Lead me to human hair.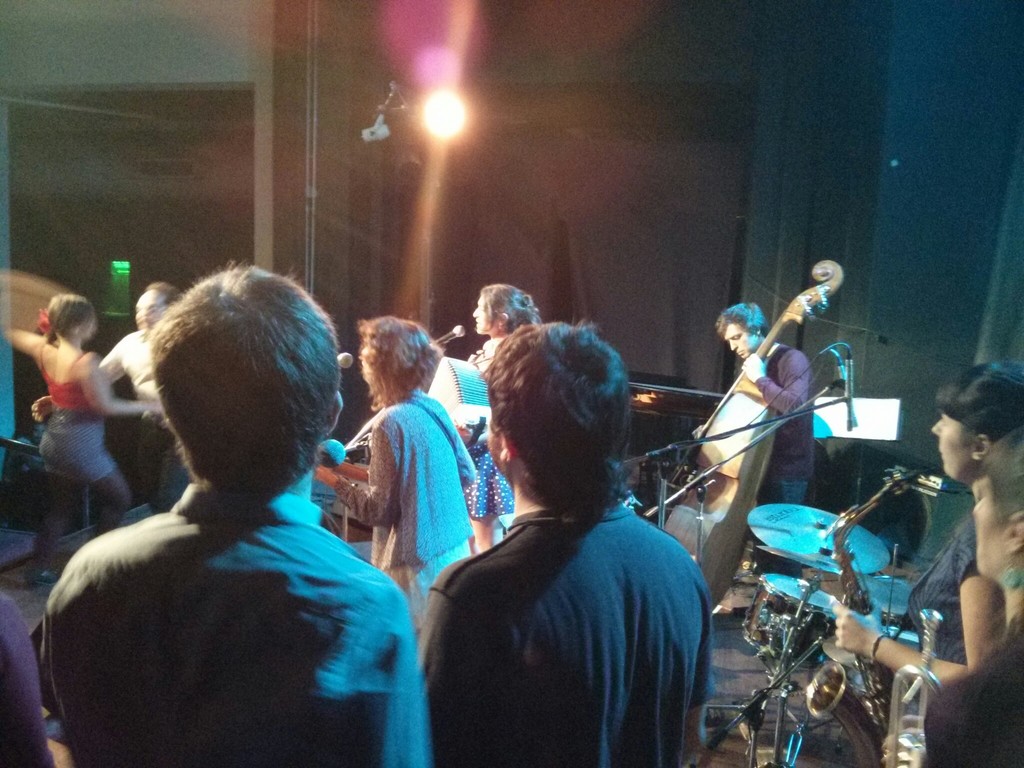
Lead to (x1=712, y1=300, x2=768, y2=341).
